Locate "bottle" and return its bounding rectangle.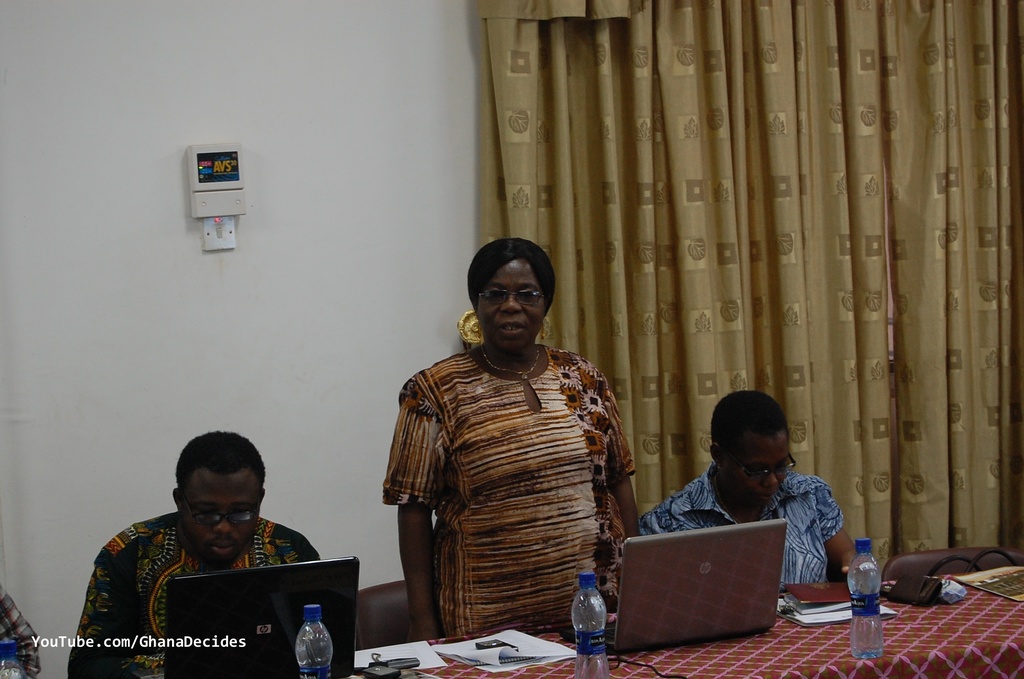
[294, 602, 334, 678].
